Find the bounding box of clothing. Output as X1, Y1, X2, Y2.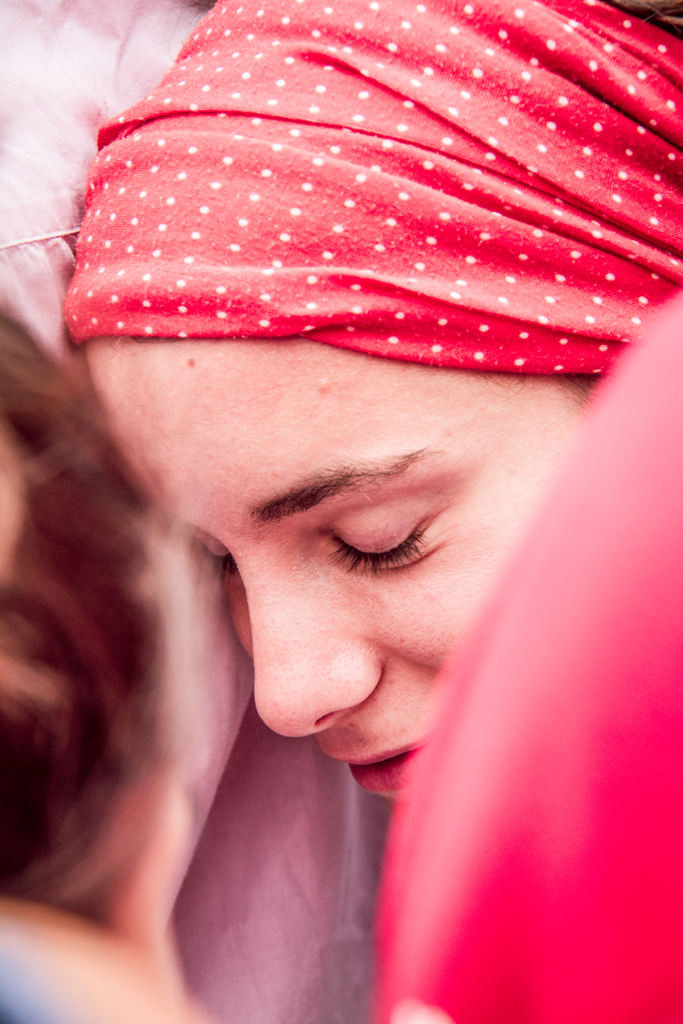
61, 1, 671, 396.
